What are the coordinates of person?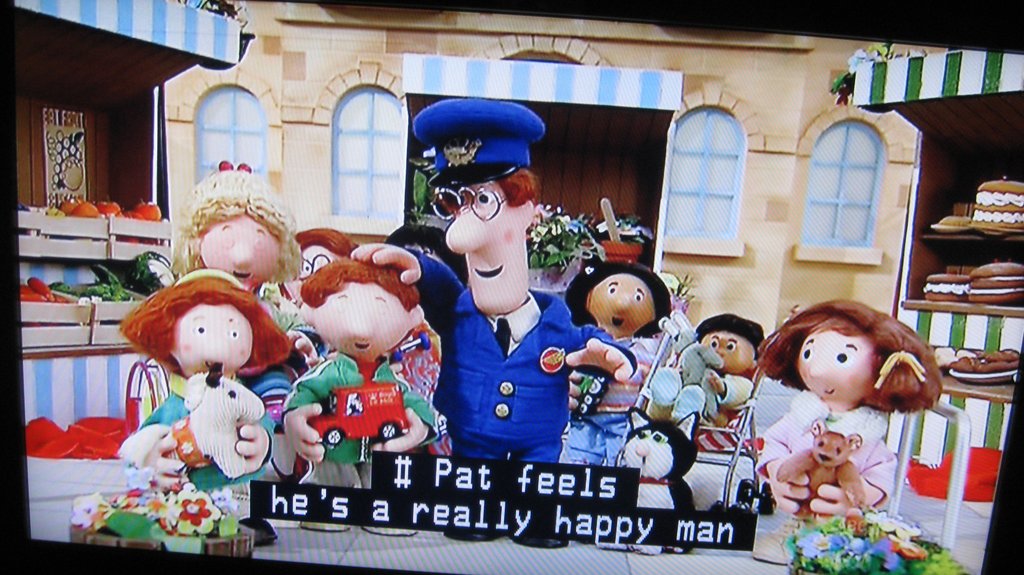
bbox=(350, 94, 637, 547).
